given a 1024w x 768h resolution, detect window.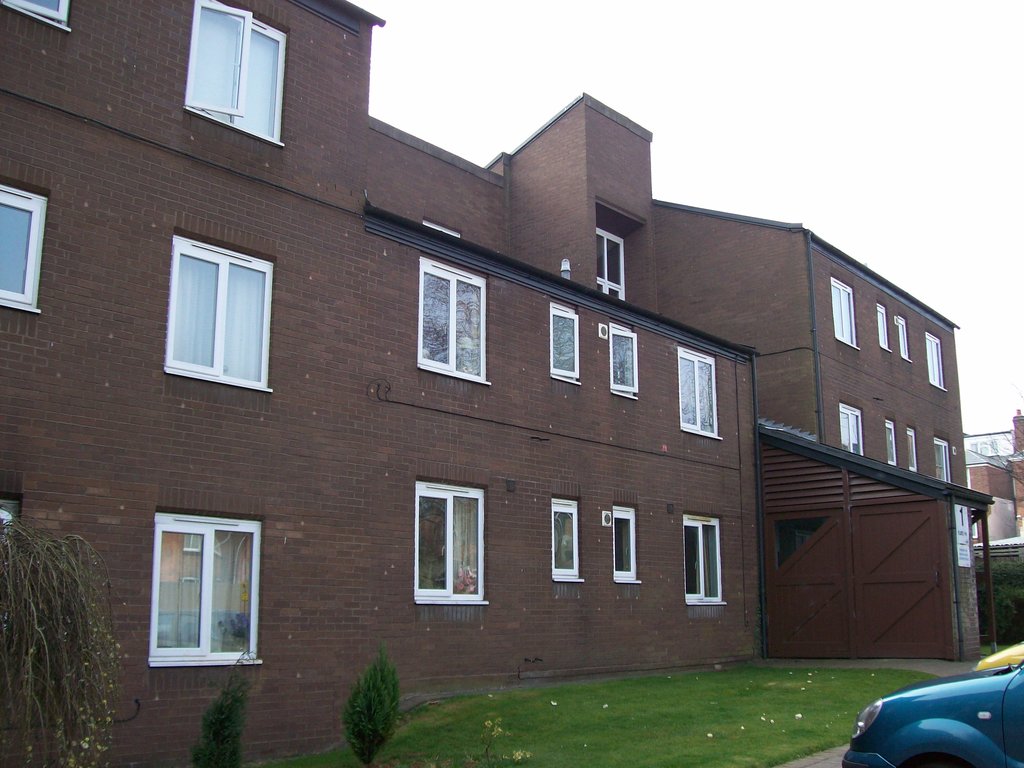
pyautogui.locateOnScreen(172, 0, 296, 150).
